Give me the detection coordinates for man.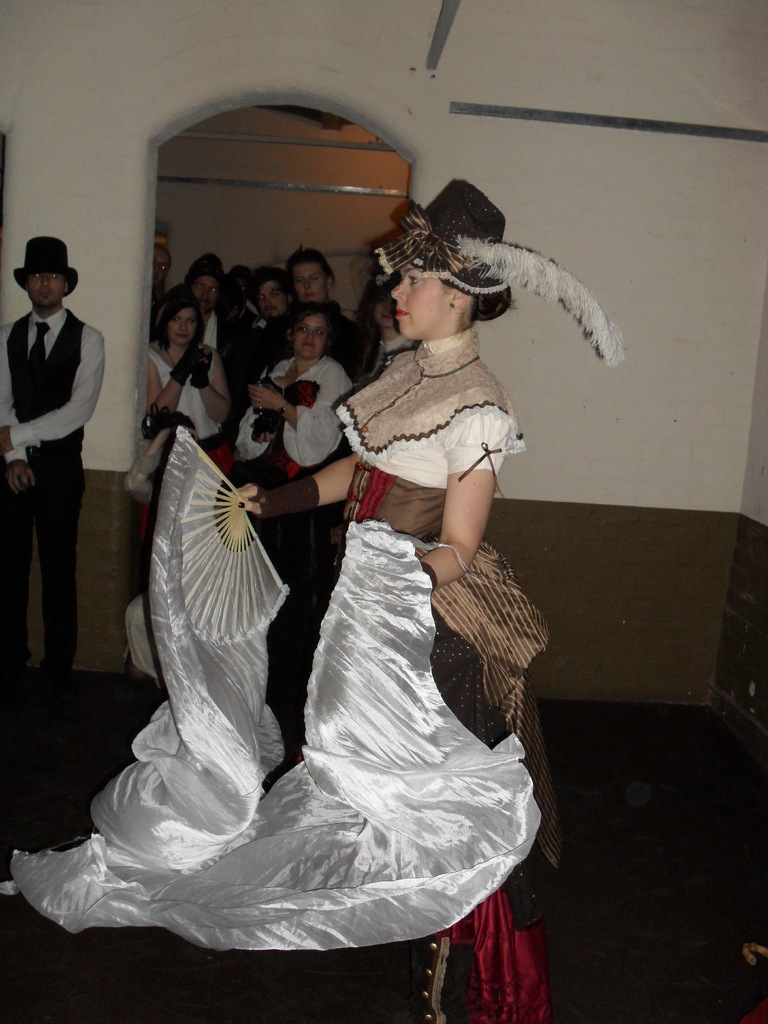
x1=237 y1=252 x2=389 y2=488.
